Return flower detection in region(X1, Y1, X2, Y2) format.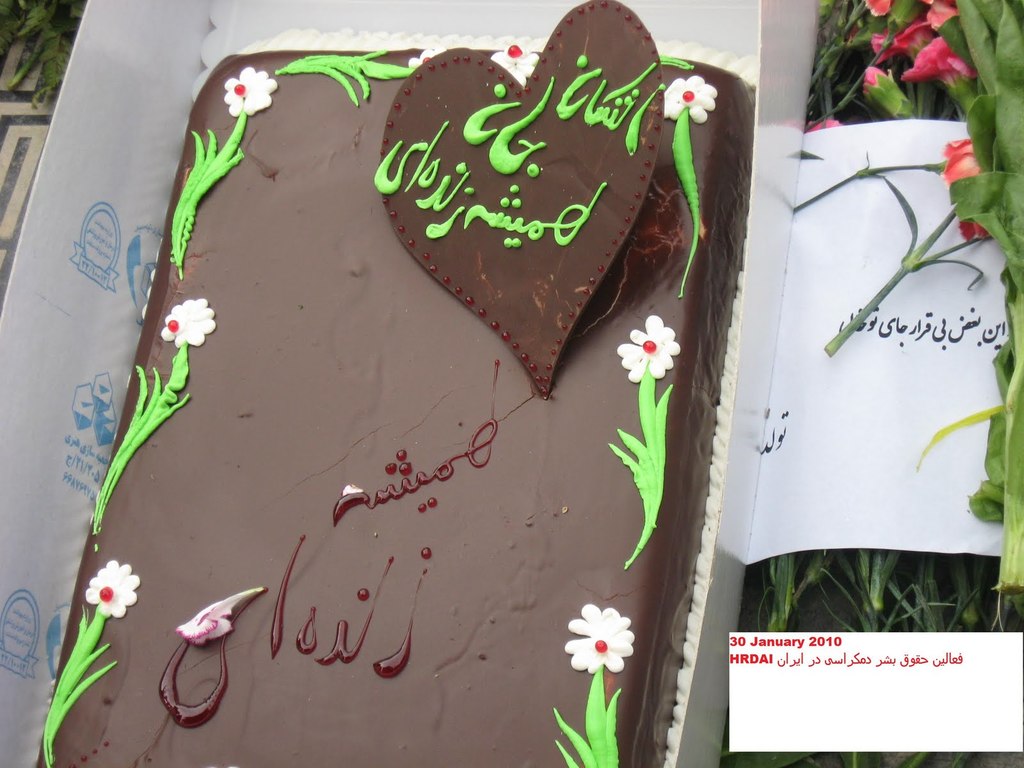
region(224, 69, 275, 117).
